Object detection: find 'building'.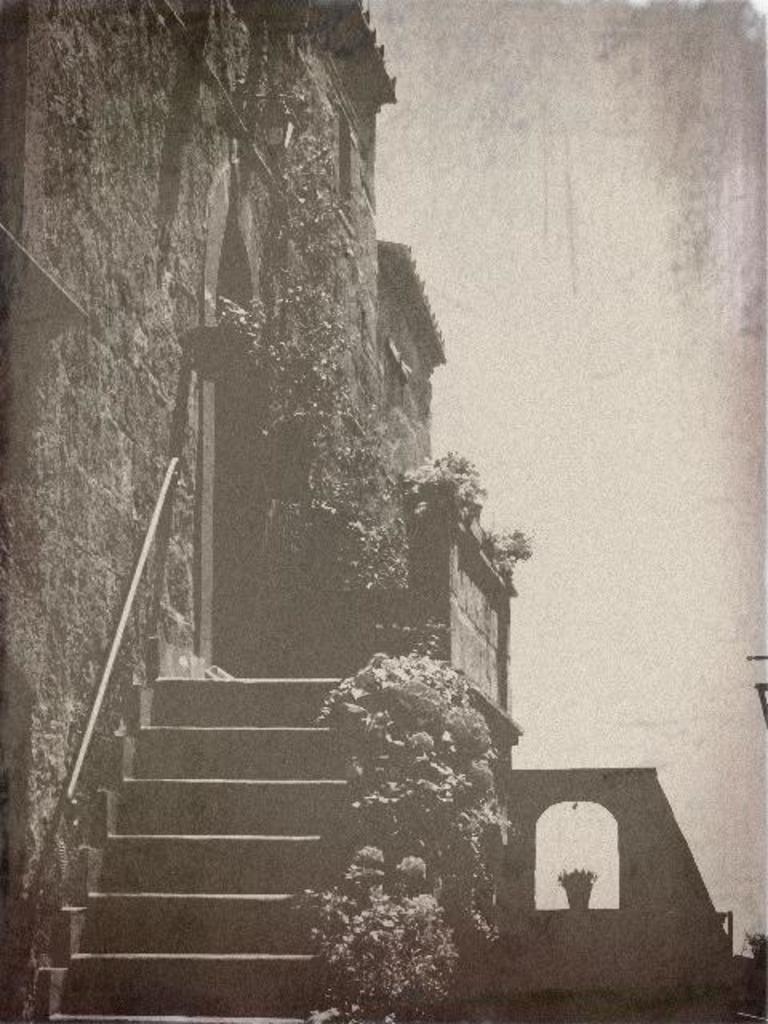
rect(0, 0, 741, 1022).
